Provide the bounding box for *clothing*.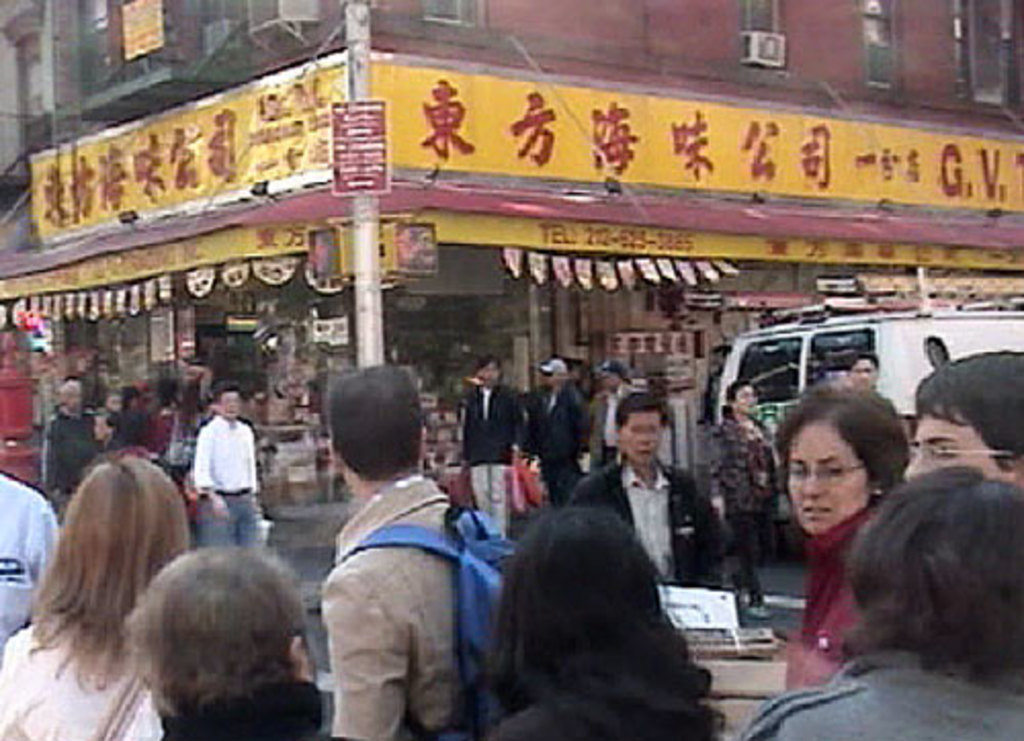
<bbox>526, 383, 584, 506</bbox>.
